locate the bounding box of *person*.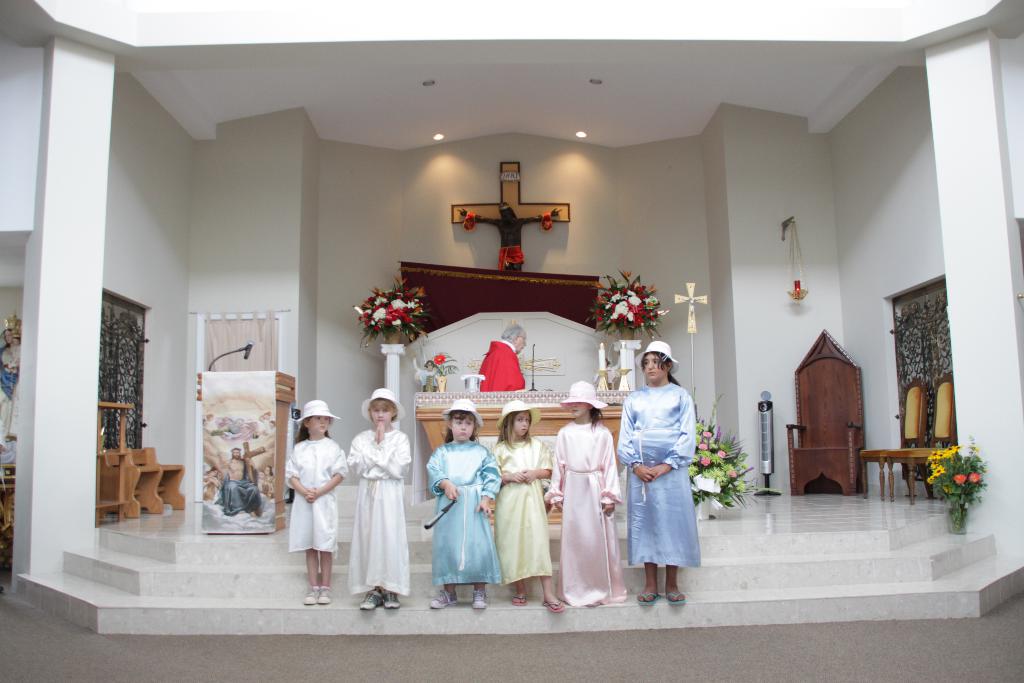
Bounding box: <bbox>456, 199, 564, 270</bbox>.
